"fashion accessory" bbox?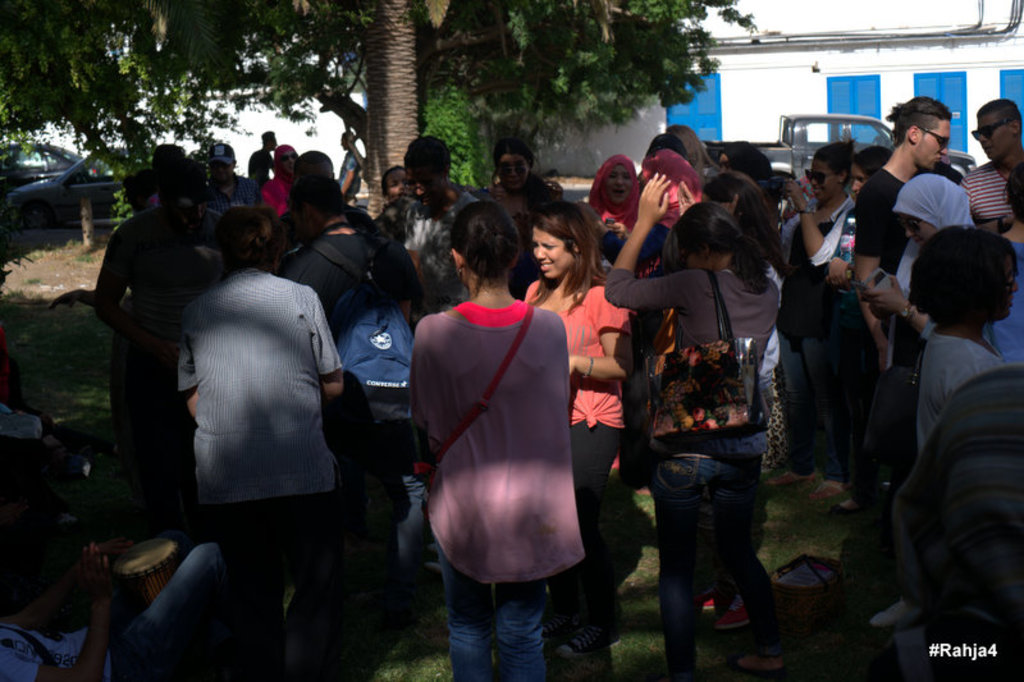
<bbox>204, 139, 237, 165</bbox>
